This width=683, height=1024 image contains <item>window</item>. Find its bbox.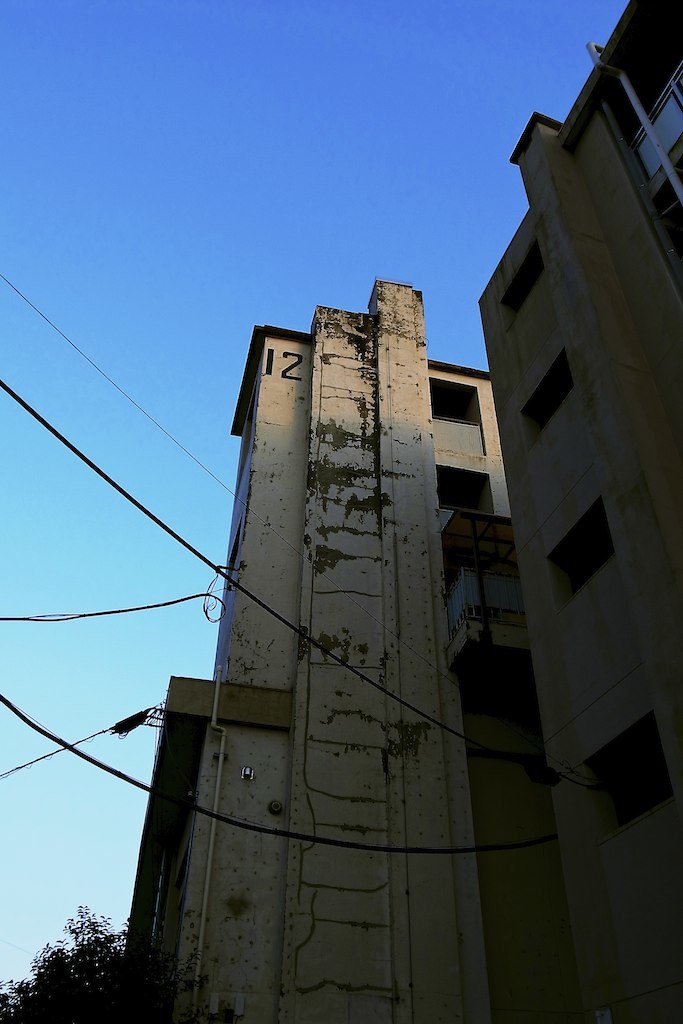
550, 483, 615, 597.
